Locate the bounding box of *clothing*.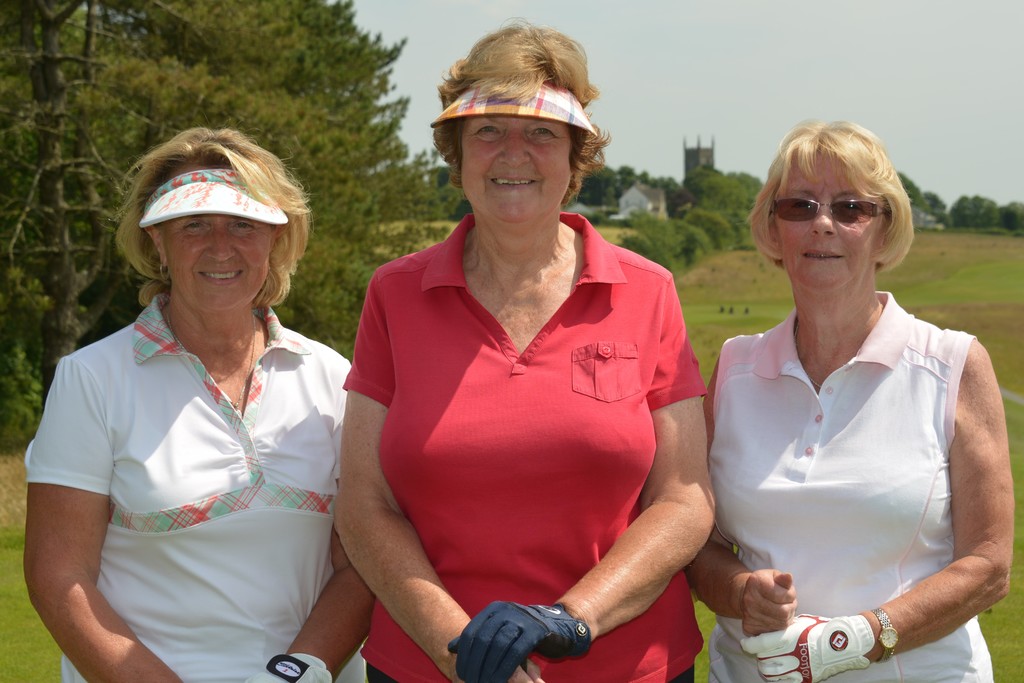
Bounding box: [left=712, top=290, right=995, bottom=682].
